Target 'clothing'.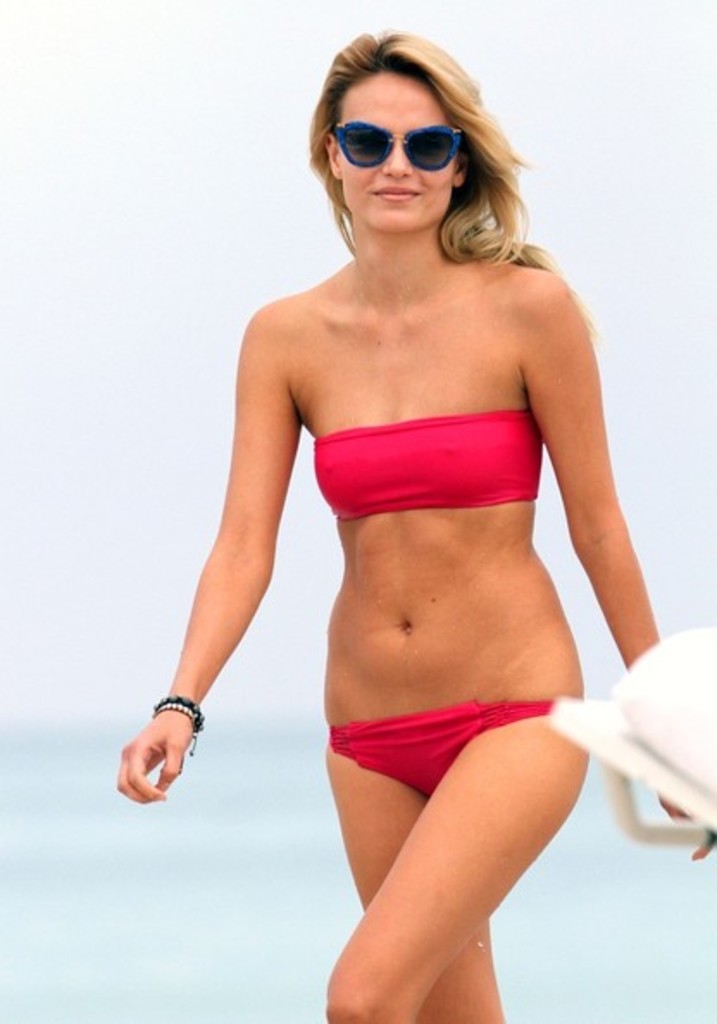
Target region: bbox=(276, 409, 569, 538).
